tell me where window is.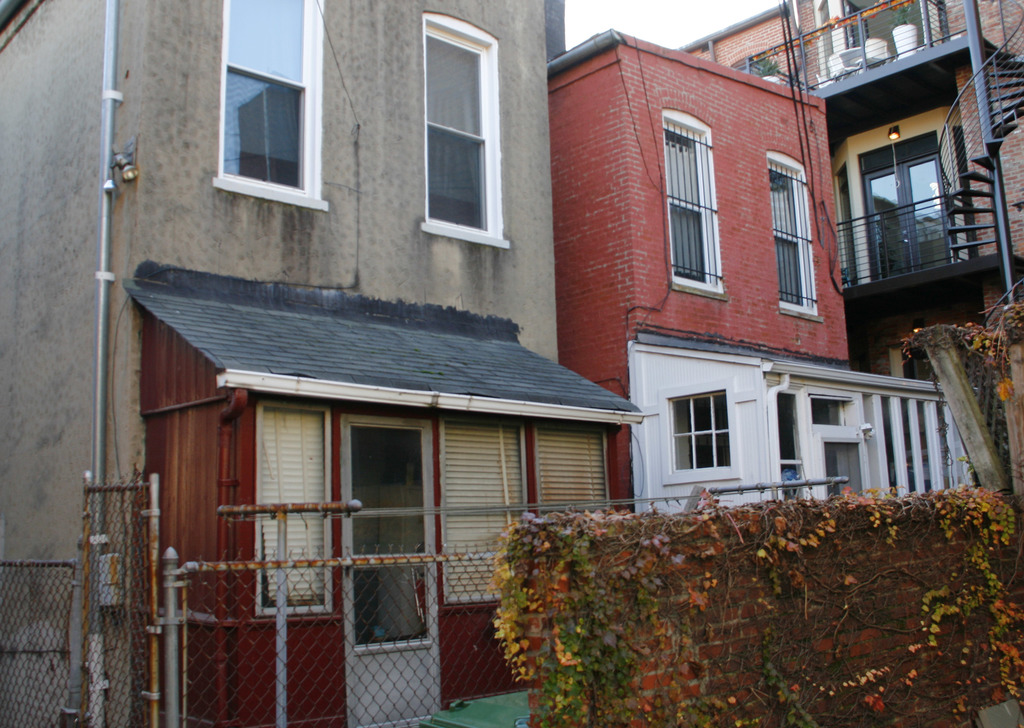
window is at left=669, top=384, right=724, bottom=475.
